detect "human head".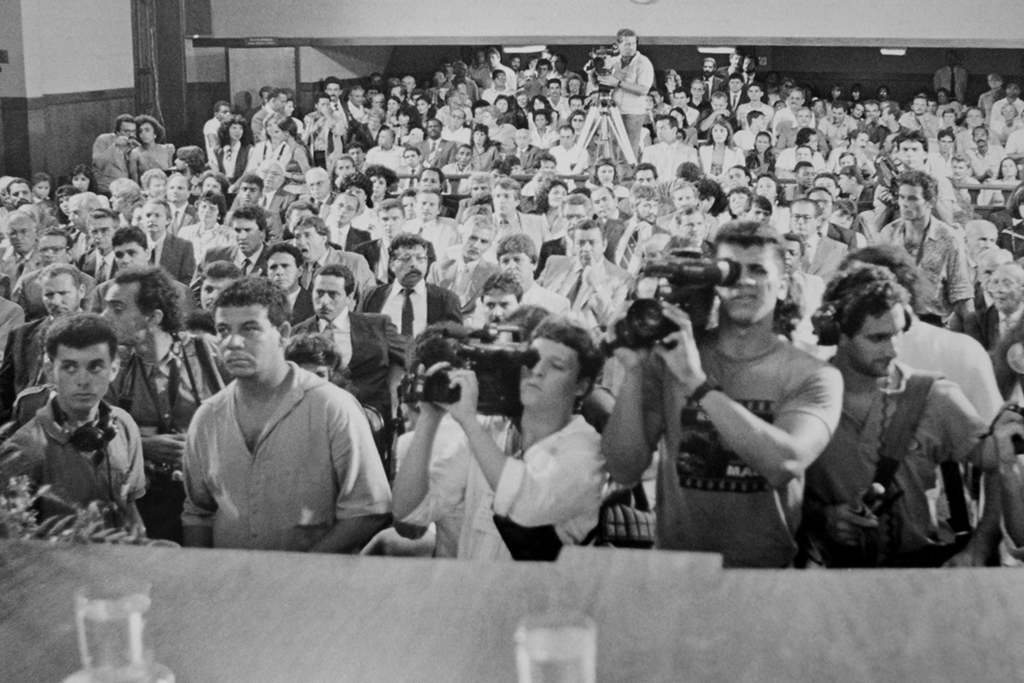
Detected at l=217, t=103, r=235, b=123.
